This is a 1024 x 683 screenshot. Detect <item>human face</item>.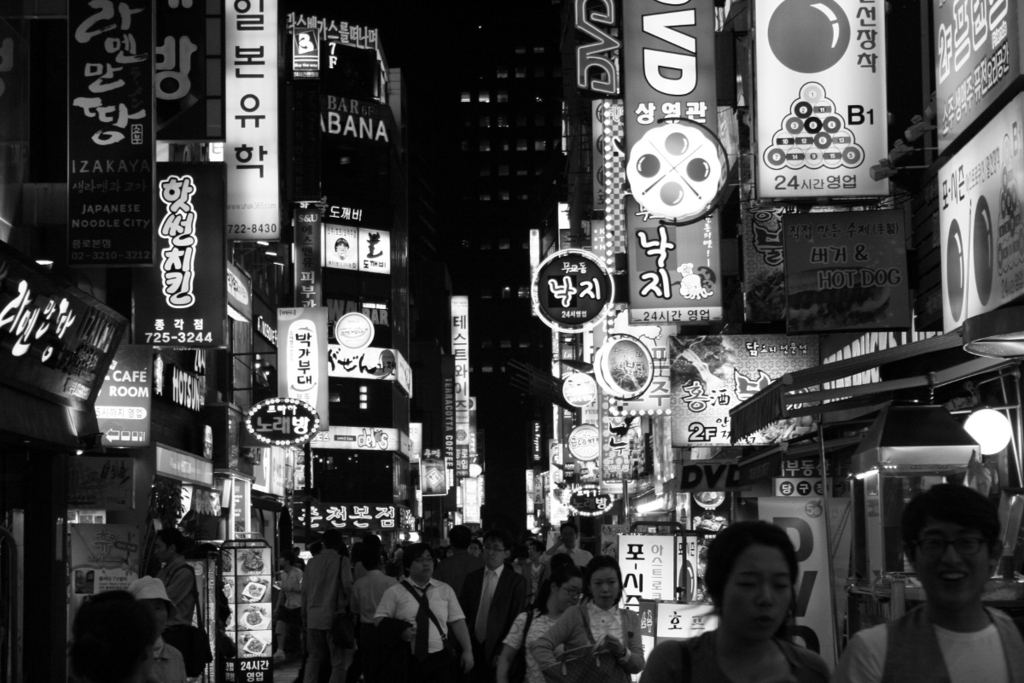
276/554/286/569.
